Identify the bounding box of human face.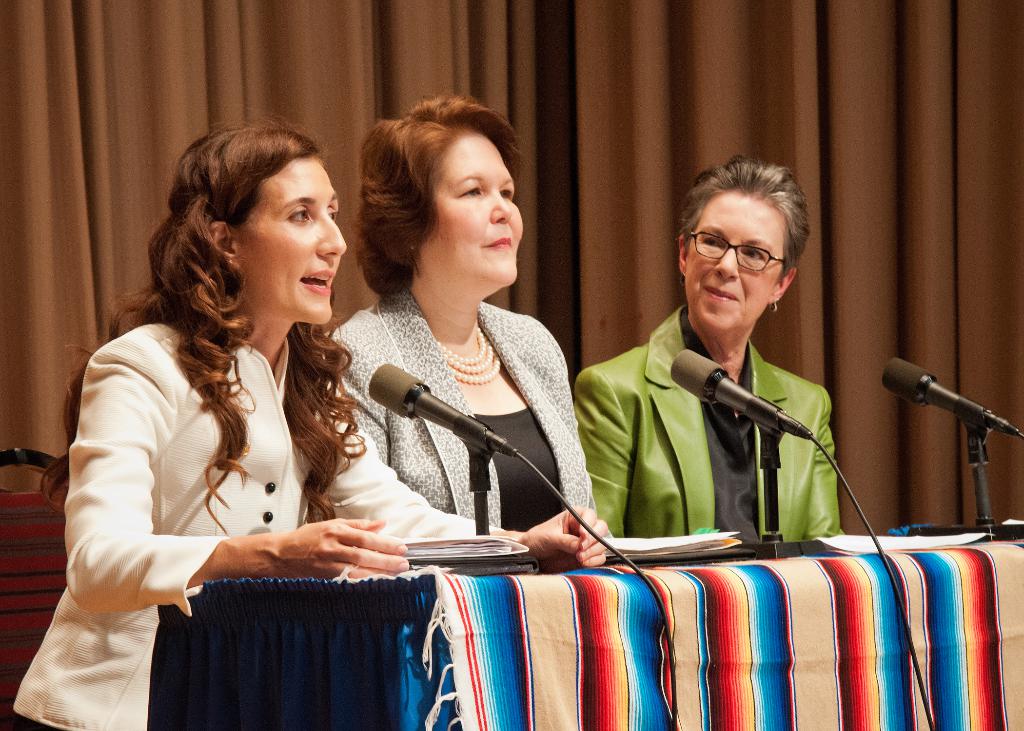
bbox=[423, 133, 522, 286].
